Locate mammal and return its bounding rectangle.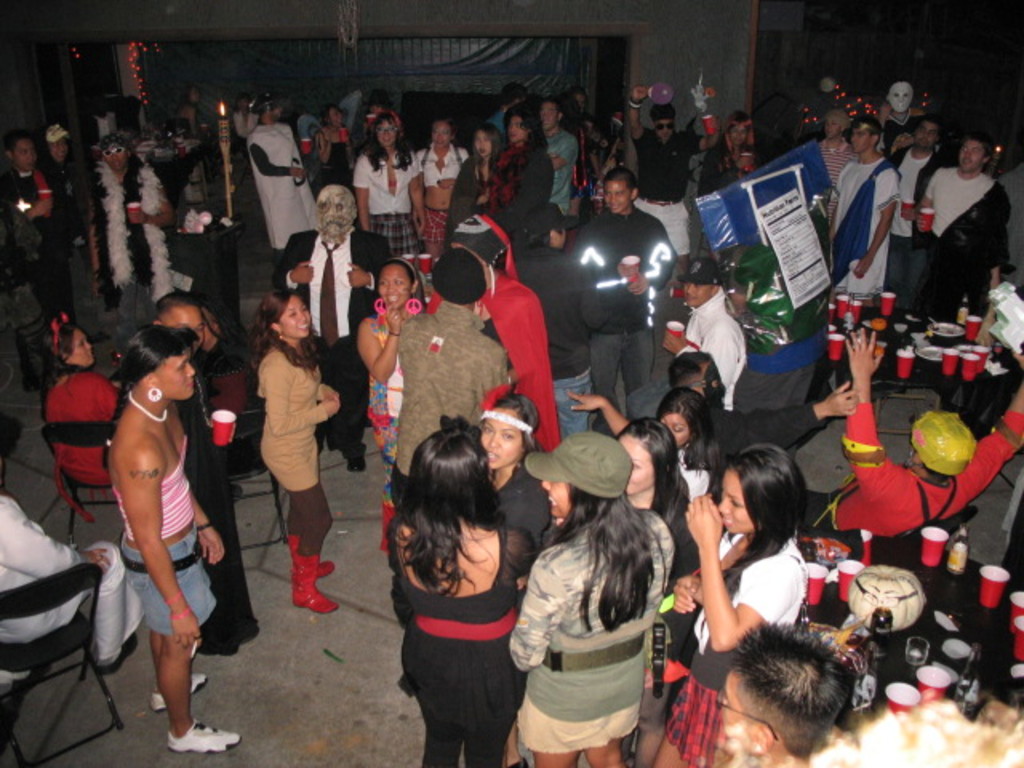
661,394,720,566.
